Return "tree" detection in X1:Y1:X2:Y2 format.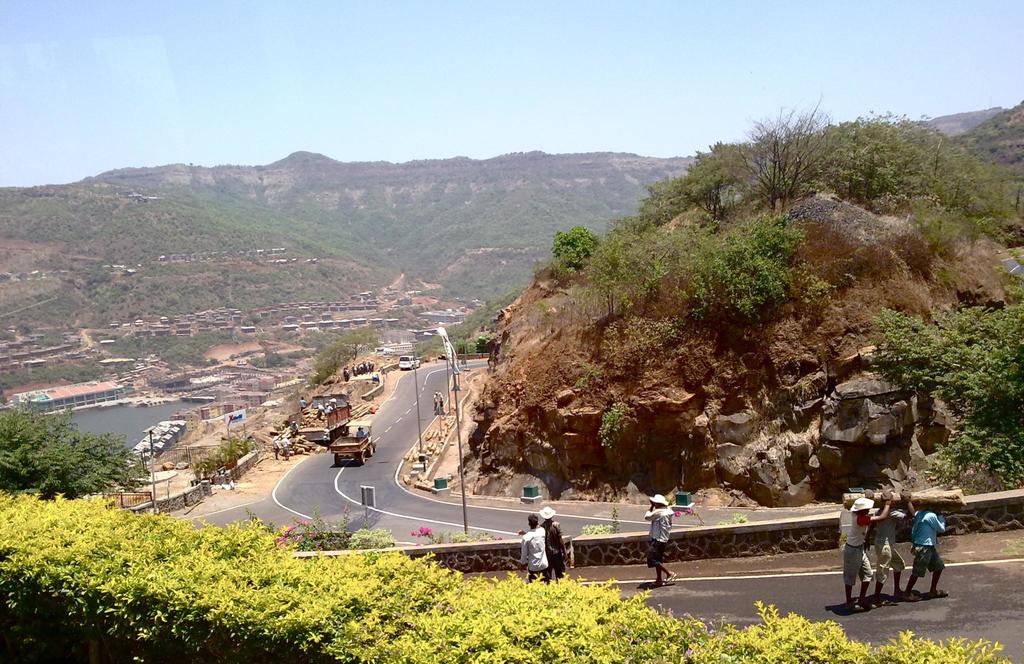
242:318:253:334.
